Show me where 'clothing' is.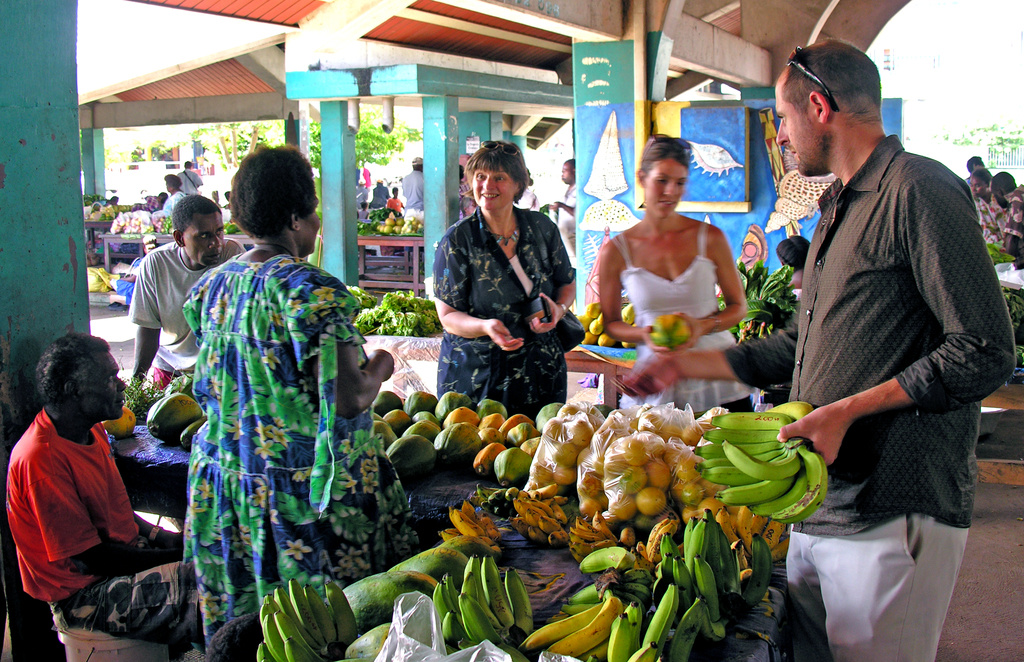
'clothing' is at [374, 181, 399, 213].
